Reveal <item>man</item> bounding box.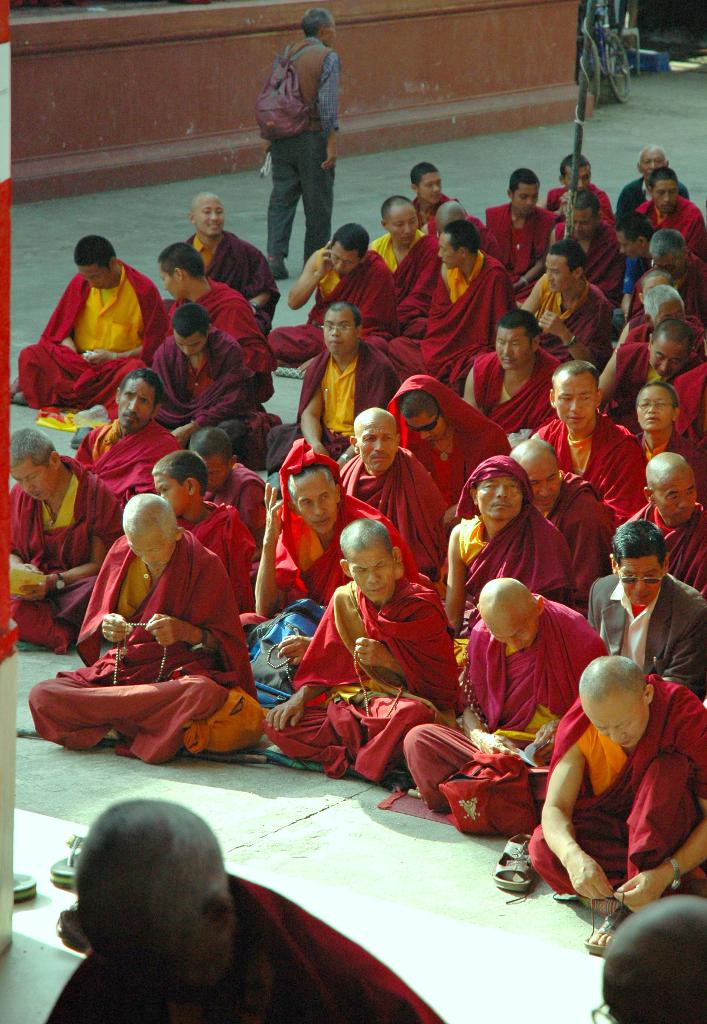
Revealed: 398,216,517,381.
